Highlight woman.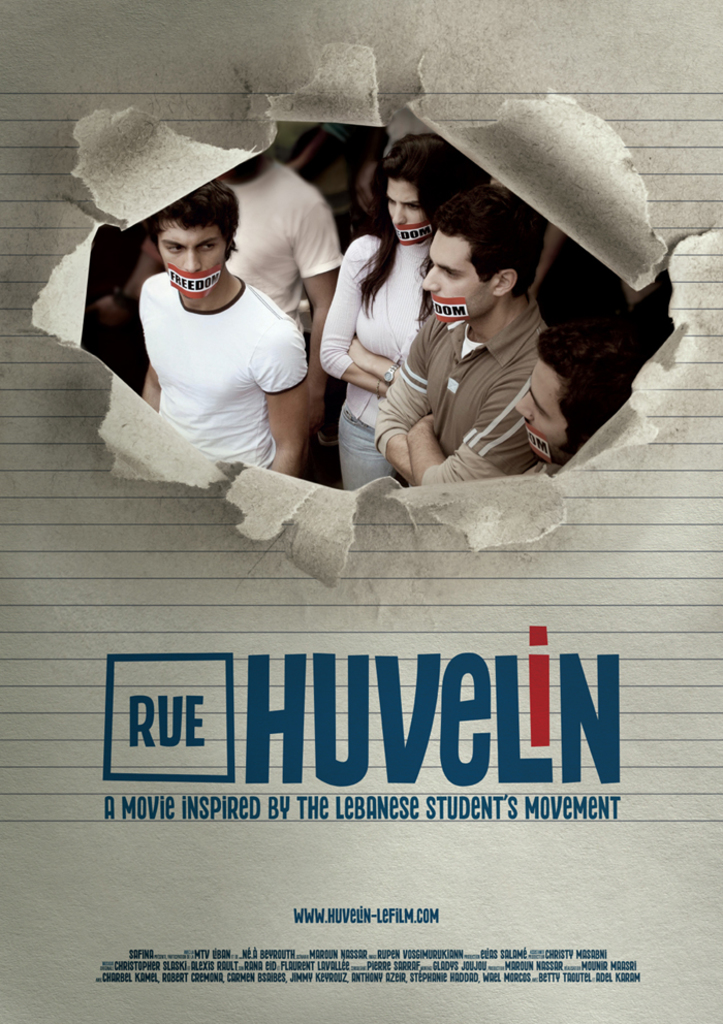
Highlighted region: (x1=323, y1=137, x2=477, y2=487).
